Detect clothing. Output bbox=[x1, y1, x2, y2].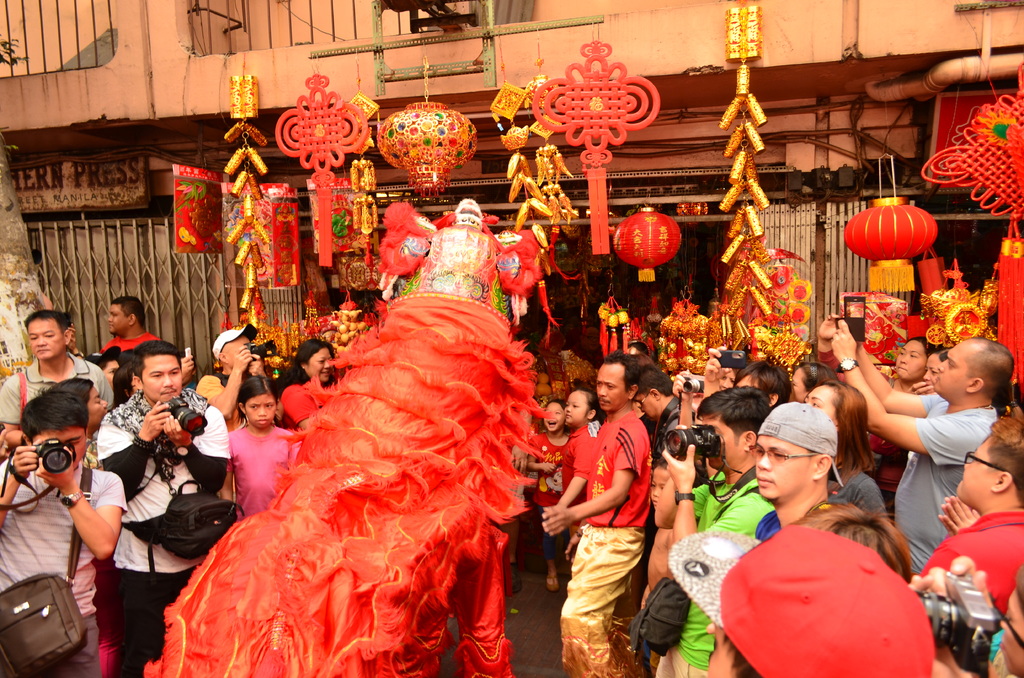
bbox=[201, 360, 250, 436].
